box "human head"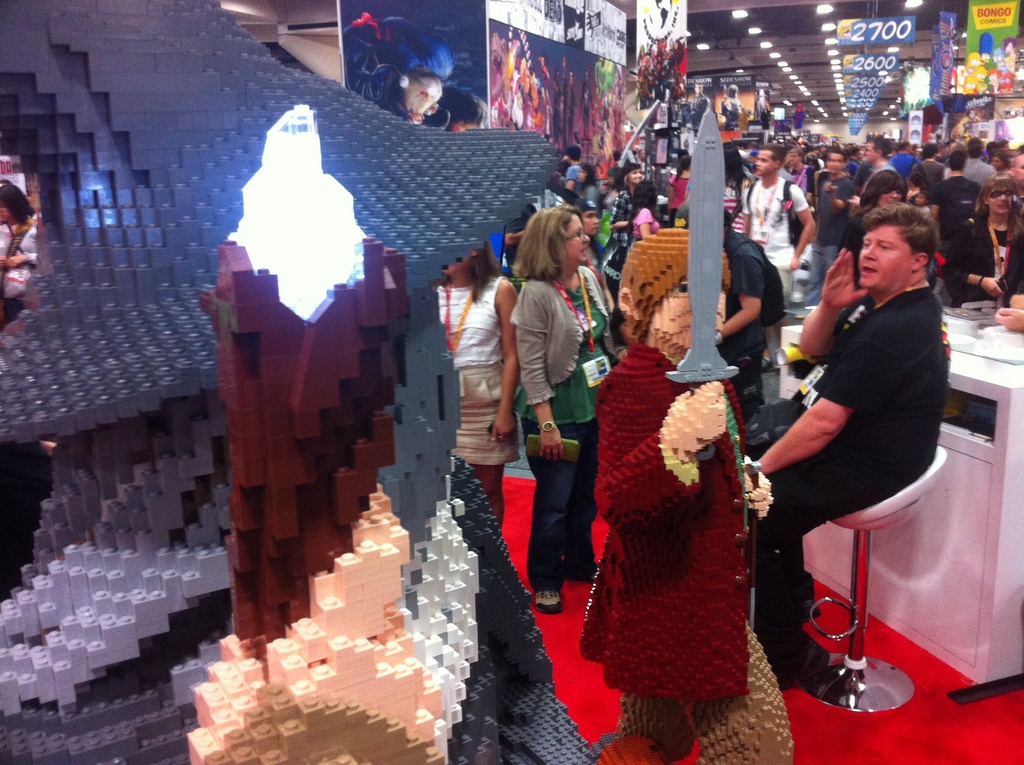
[524,205,591,274]
